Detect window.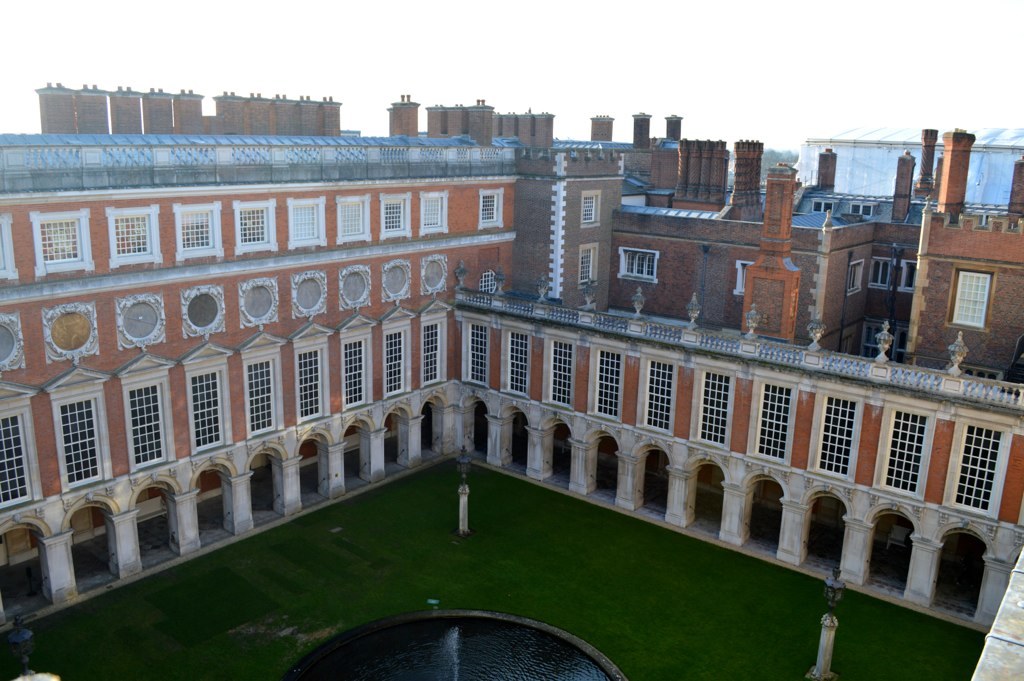
Detected at box(611, 238, 667, 289).
